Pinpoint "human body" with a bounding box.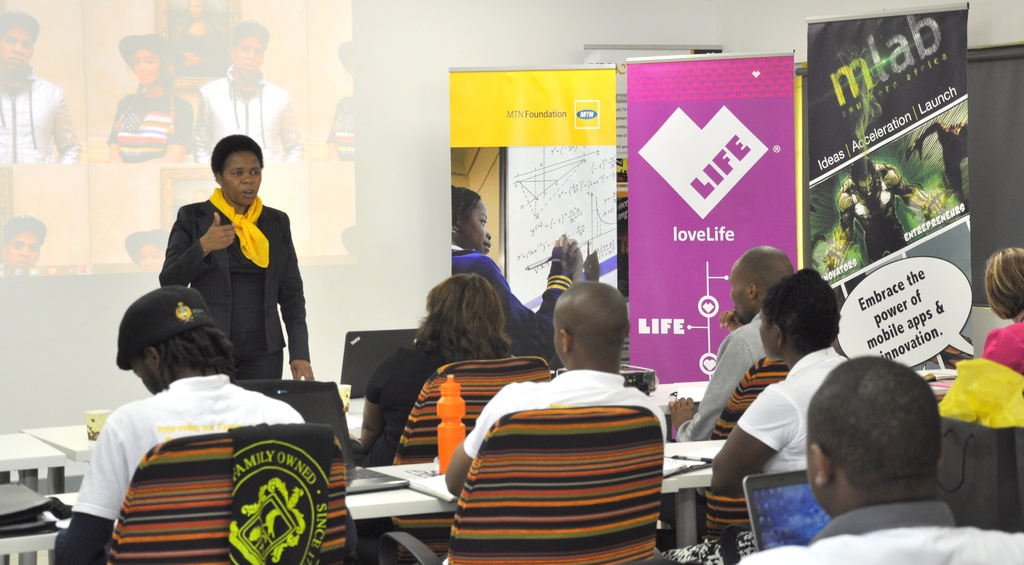
box(708, 269, 842, 472).
